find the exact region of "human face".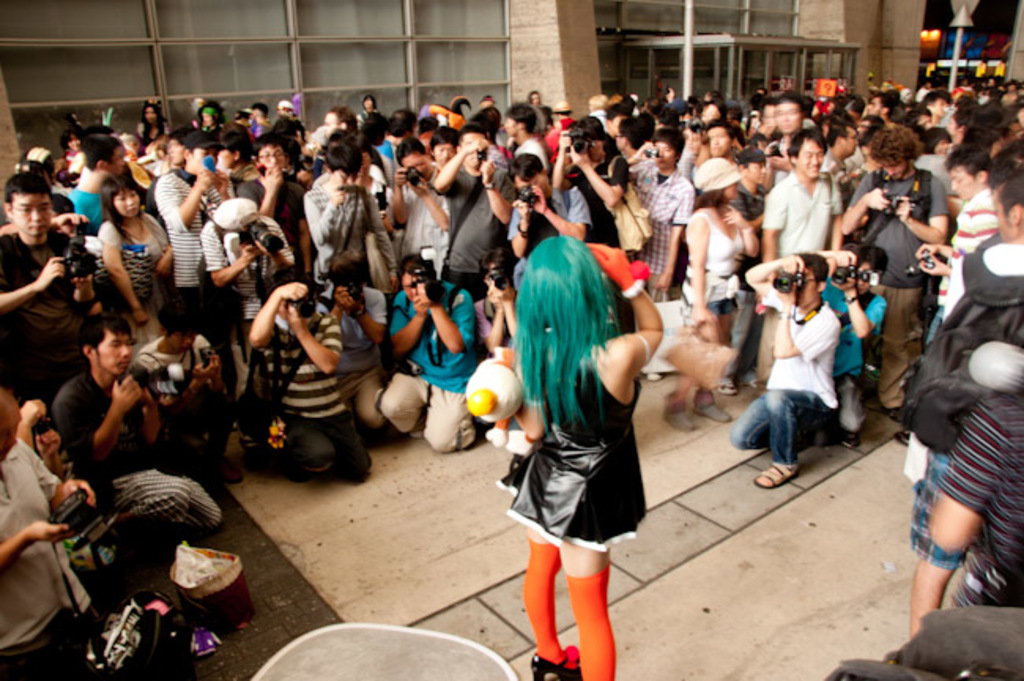
Exact region: rect(332, 170, 358, 188).
